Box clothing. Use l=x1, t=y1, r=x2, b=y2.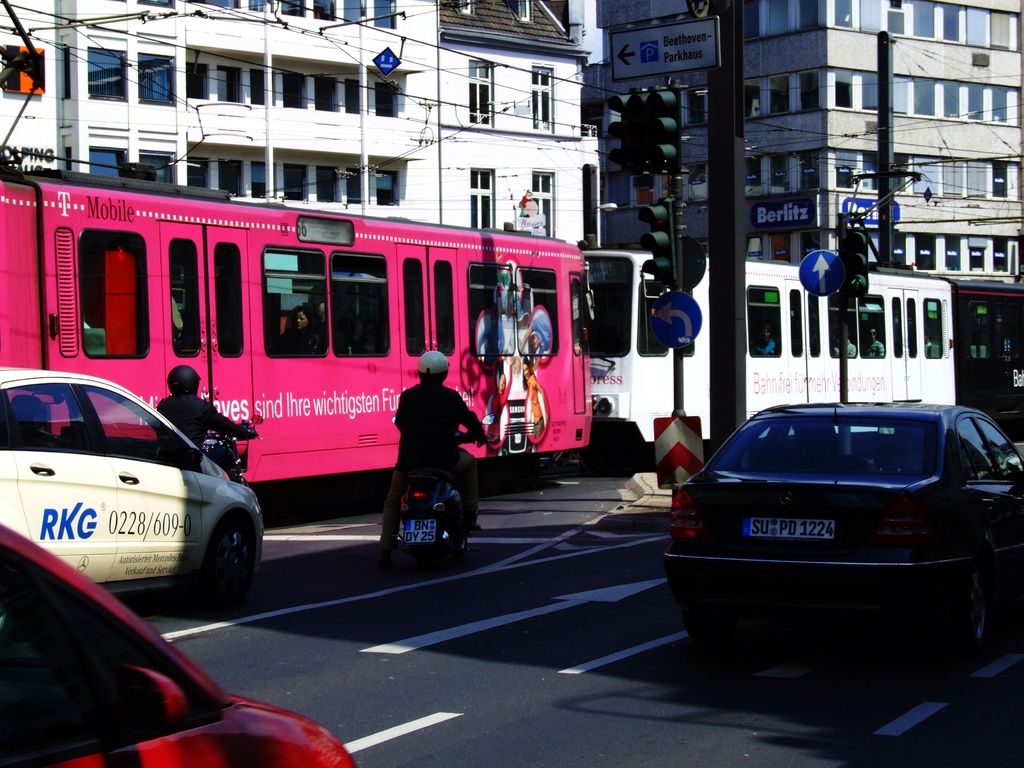
l=750, t=339, r=775, b=356.
